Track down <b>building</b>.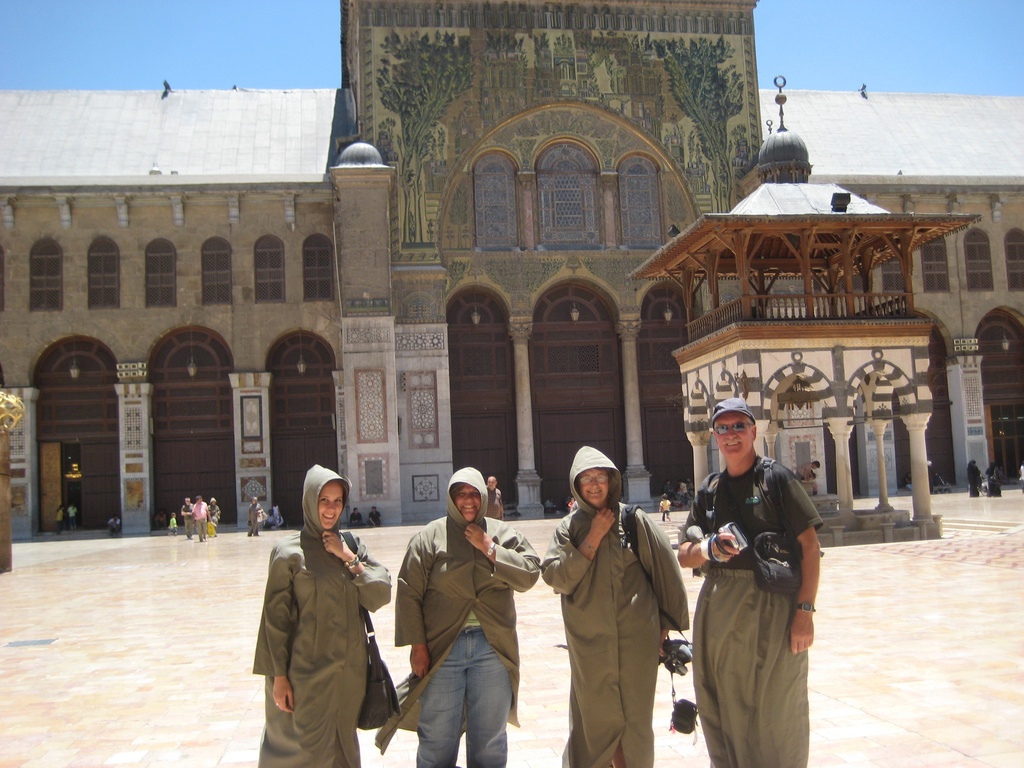
Tracked to rect(0, 0, 1020, 511).
